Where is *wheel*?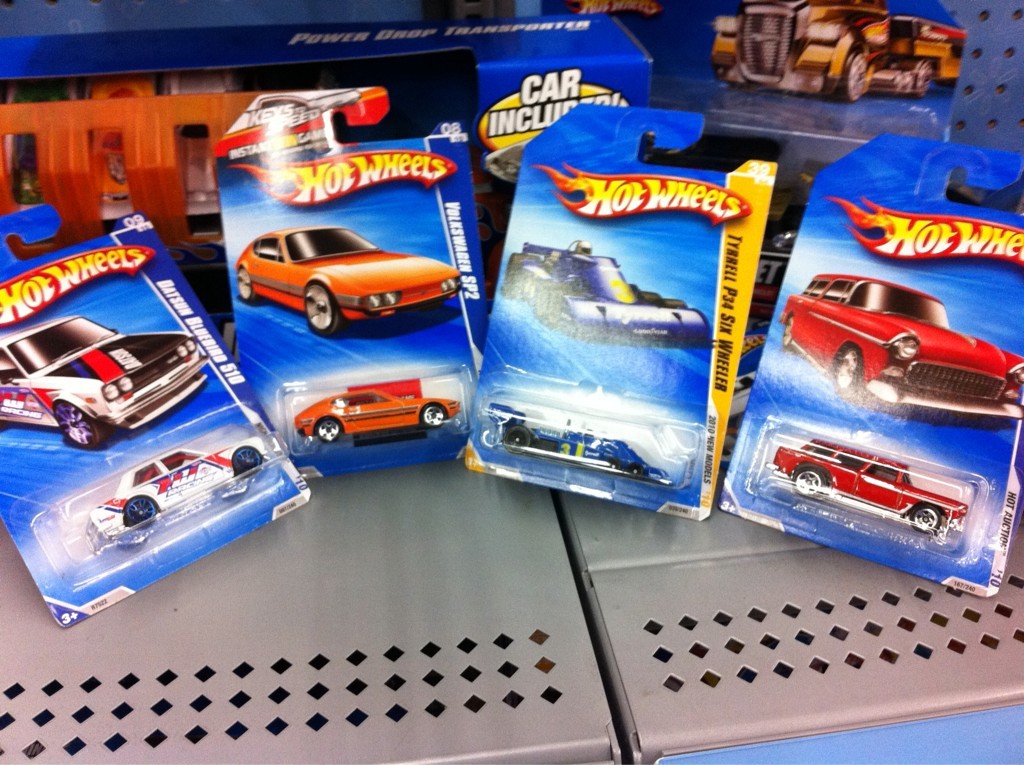
x1=237 y1=267 x2=256 y2=301.
